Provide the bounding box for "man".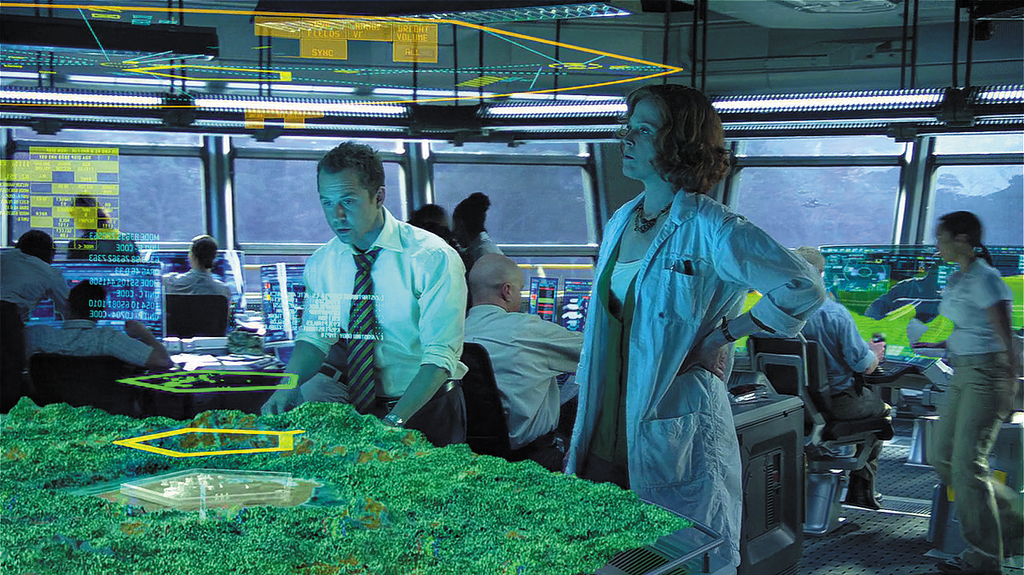
0:229:114:412.
